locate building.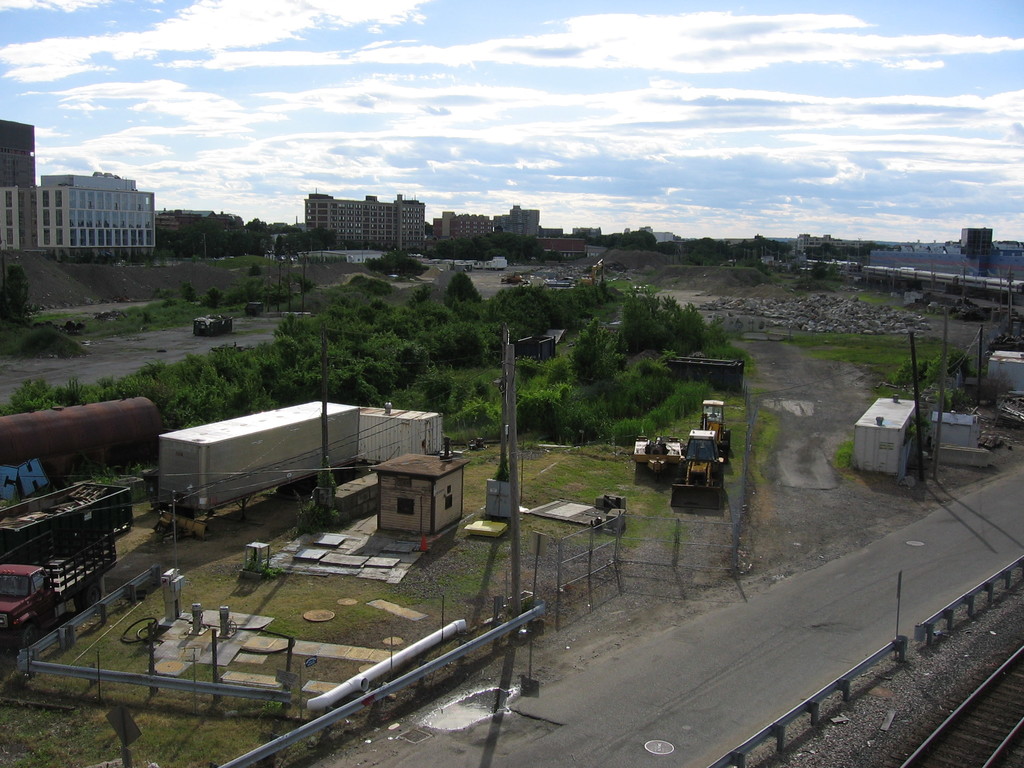
Bounding box: x1=303 y1=186 x2=426 y2=246.
